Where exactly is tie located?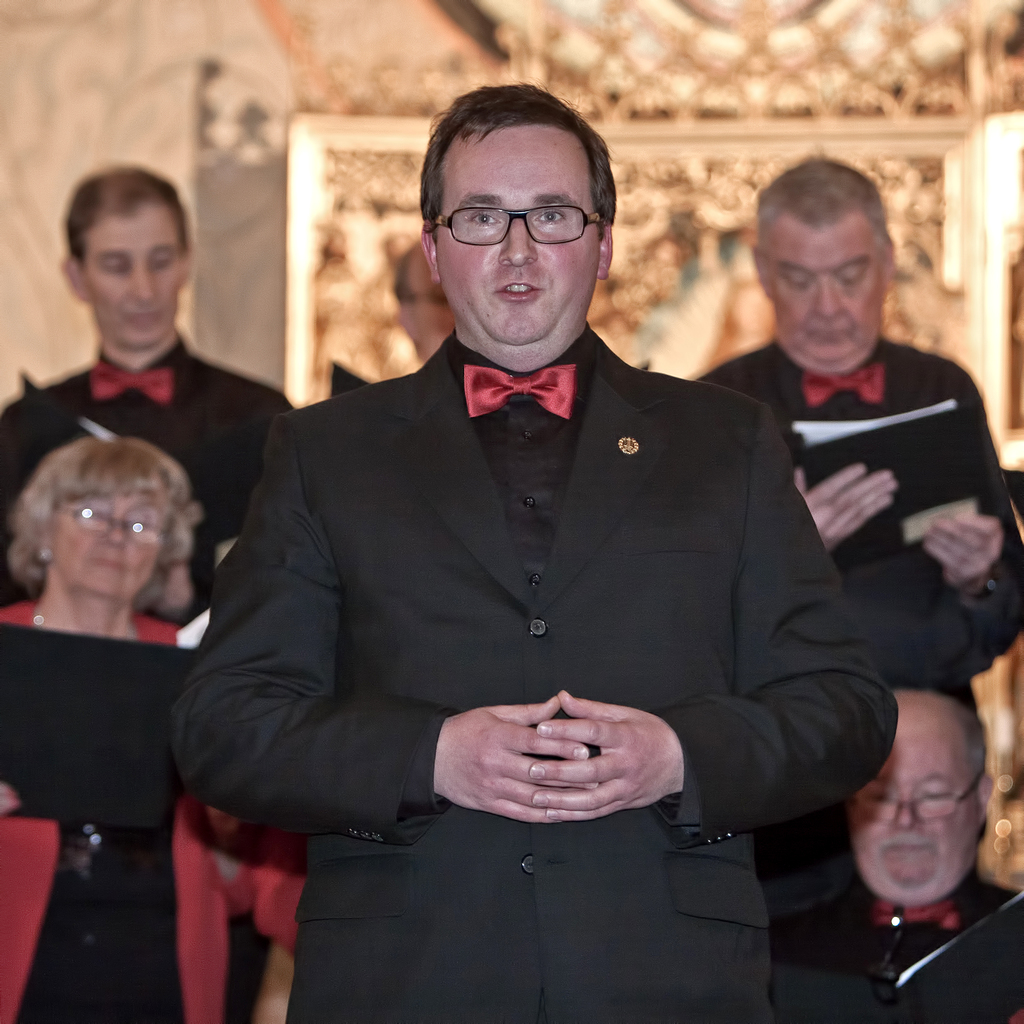
Its bounding box is bbox=[796, 364, 889, 412].
